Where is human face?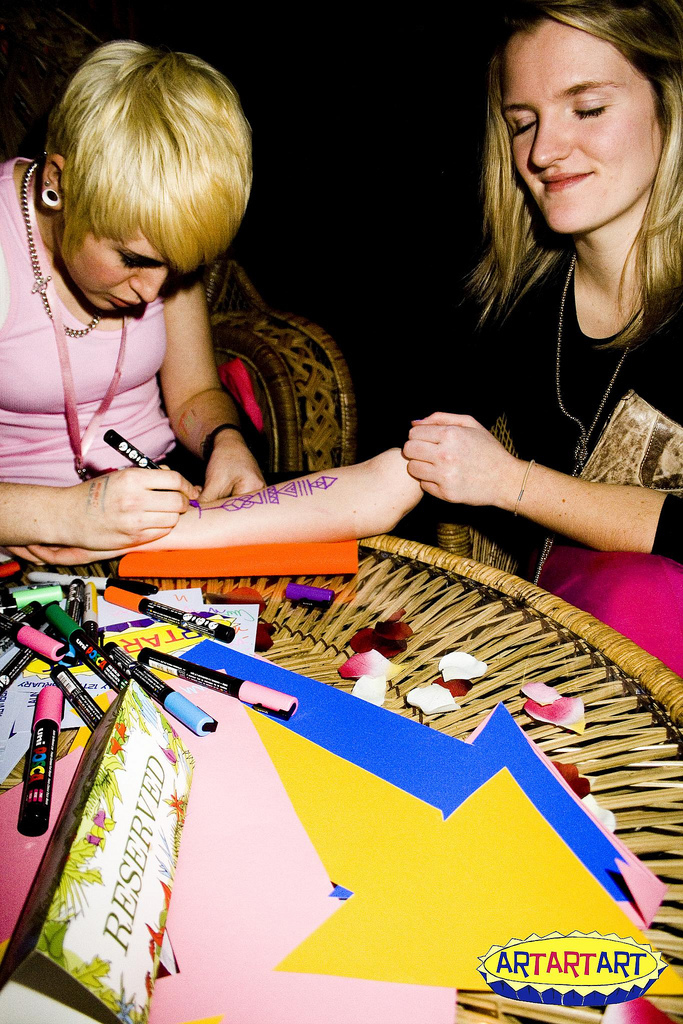
[505,15,658,230].
